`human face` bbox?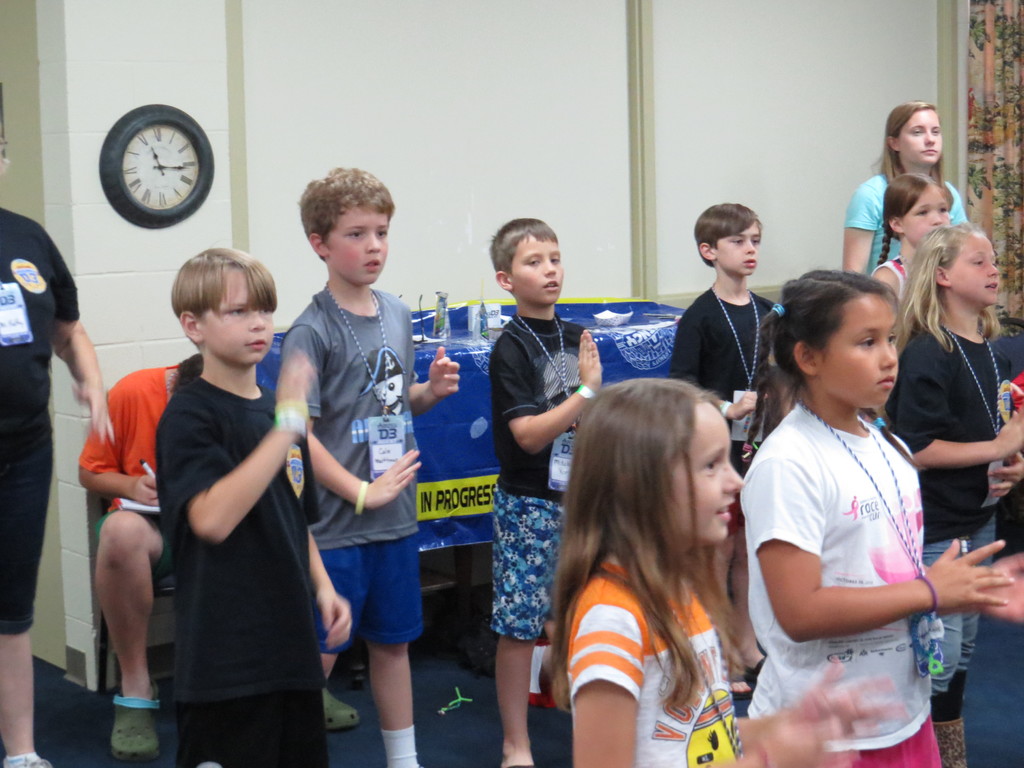
bbox(714, 221, 762, 278)
